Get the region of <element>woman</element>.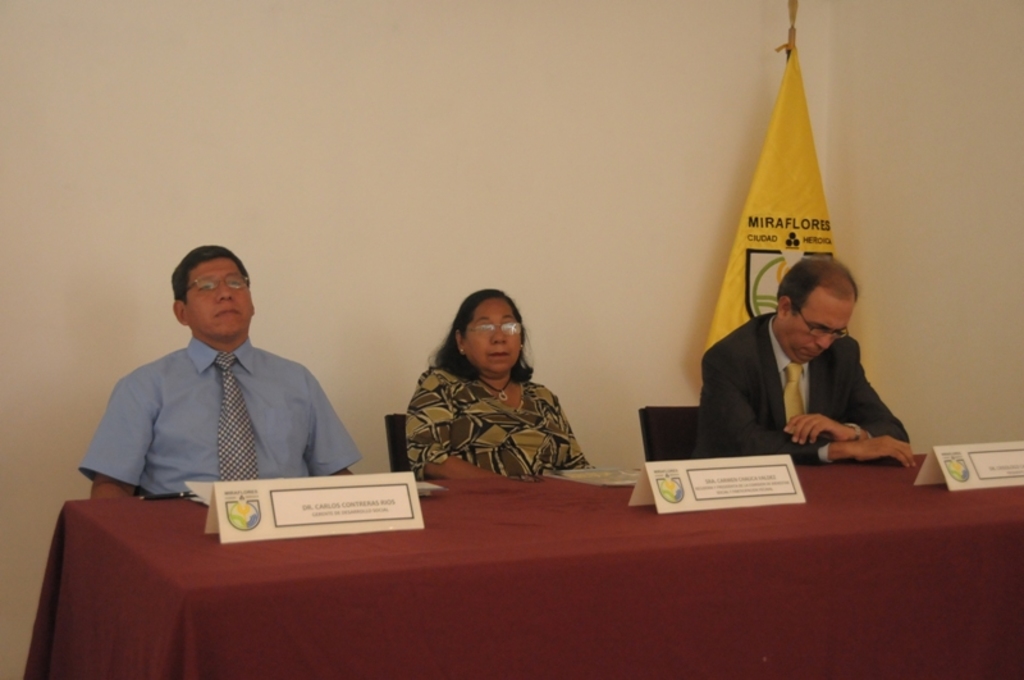
393, 278, 595, 489.
